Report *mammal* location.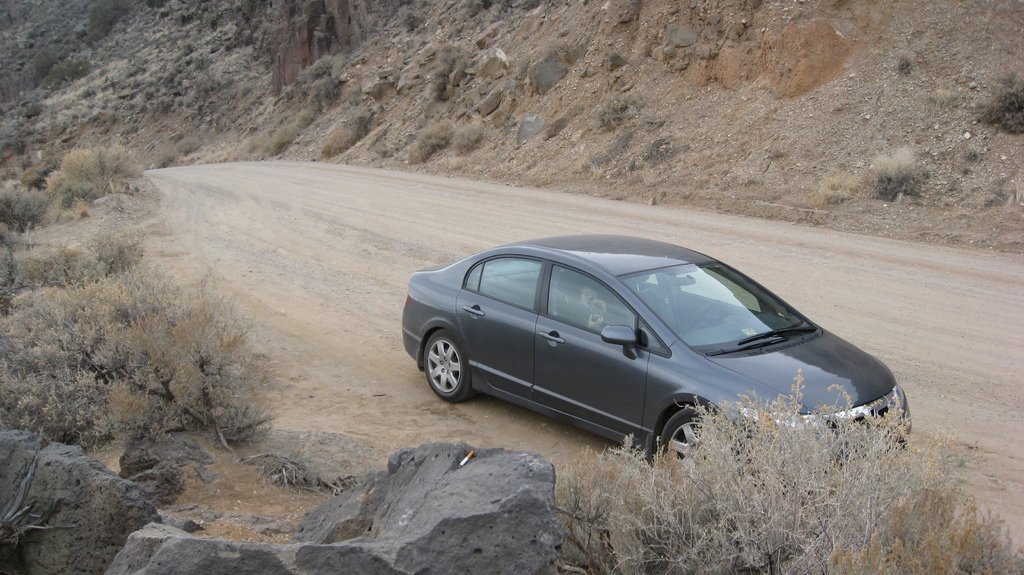
Report: <region>552, 268, 659, 350</region>.
